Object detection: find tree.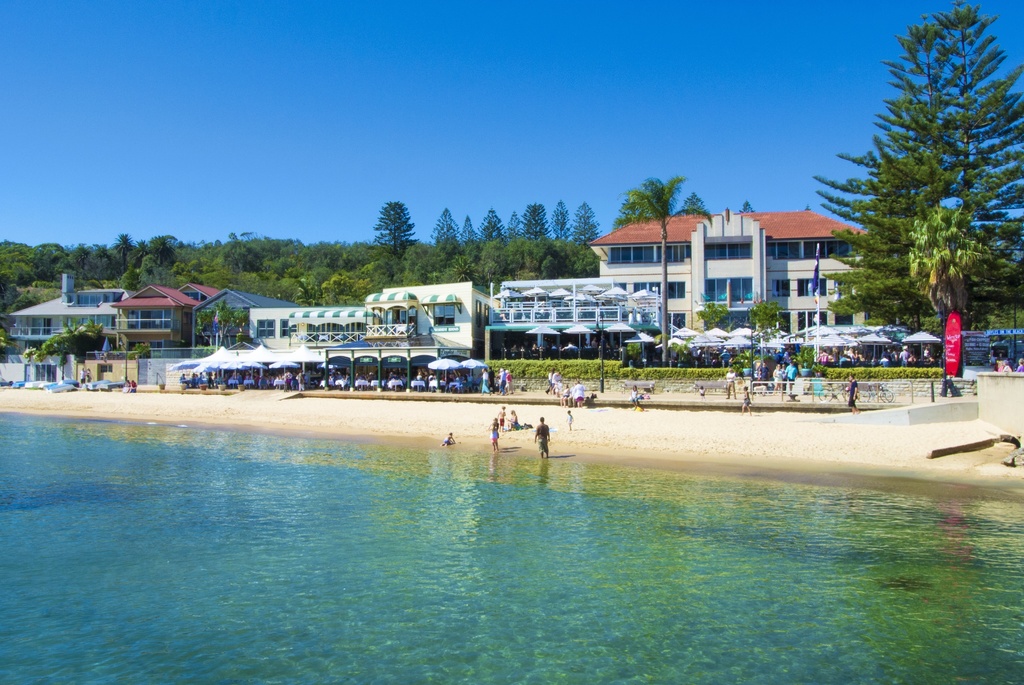
<region>483, 207, 503, 238</region>.
